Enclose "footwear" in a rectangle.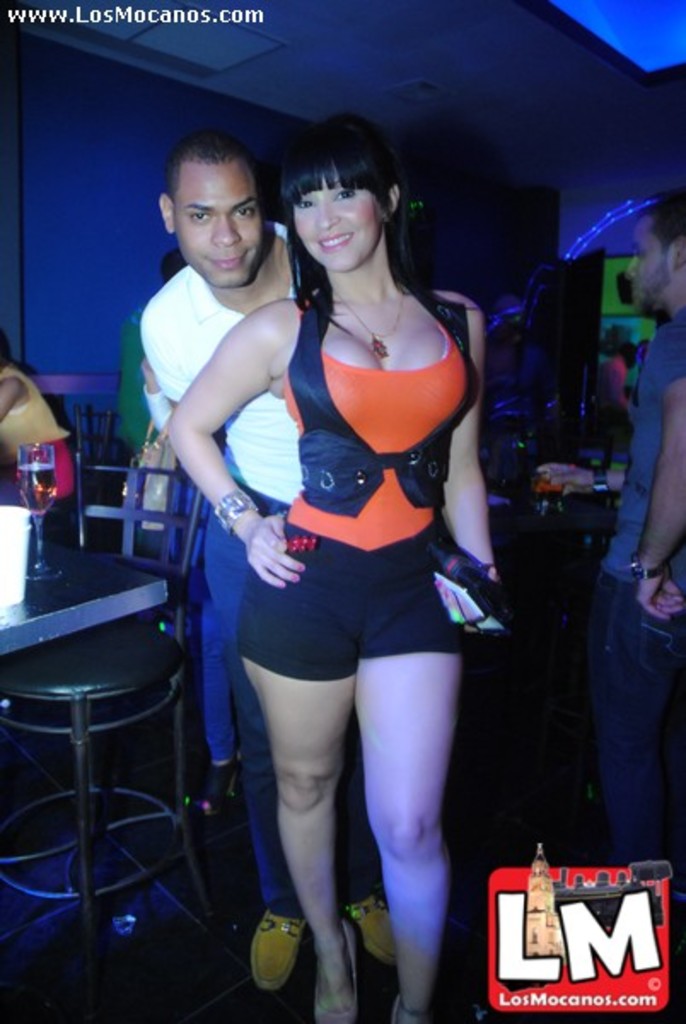
[343,896,392,964].
